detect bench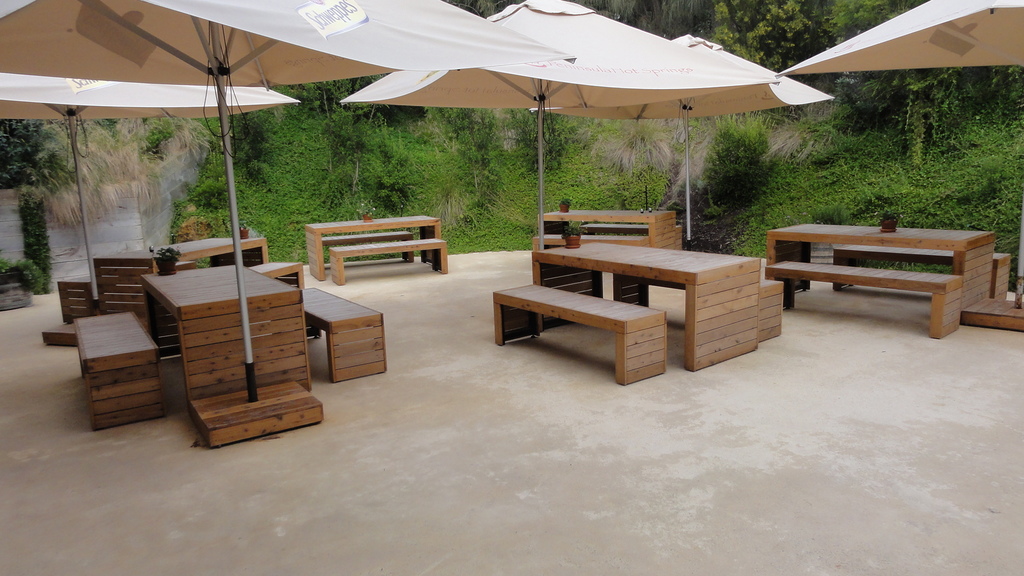
bbox=[320, 228, 416, 262]
